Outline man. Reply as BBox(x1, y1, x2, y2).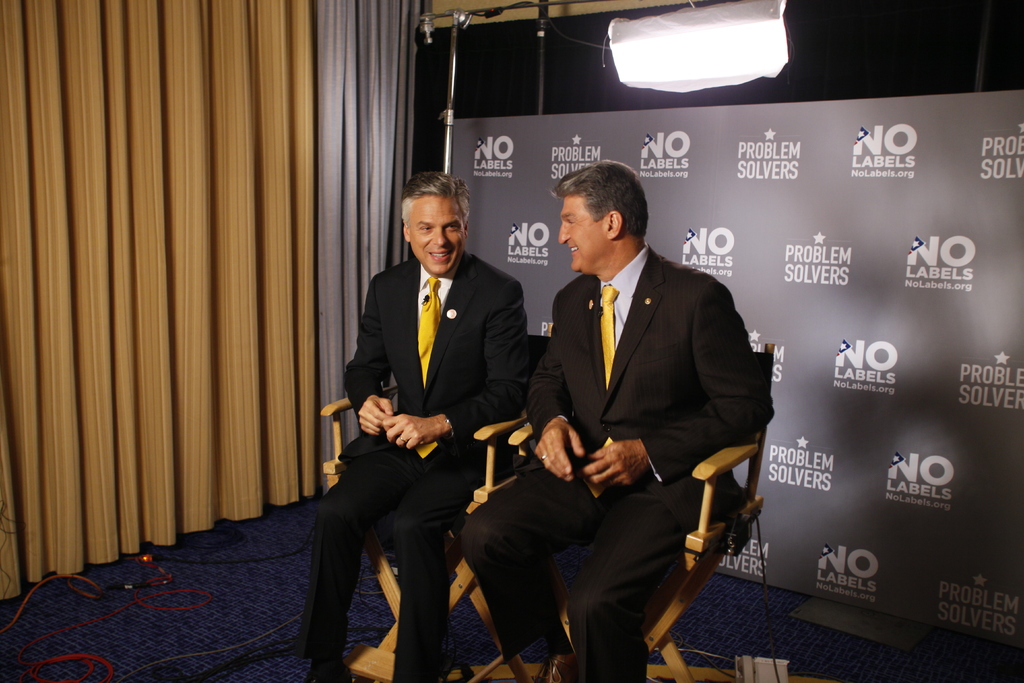
BBox(289, 173, 526, 682).
